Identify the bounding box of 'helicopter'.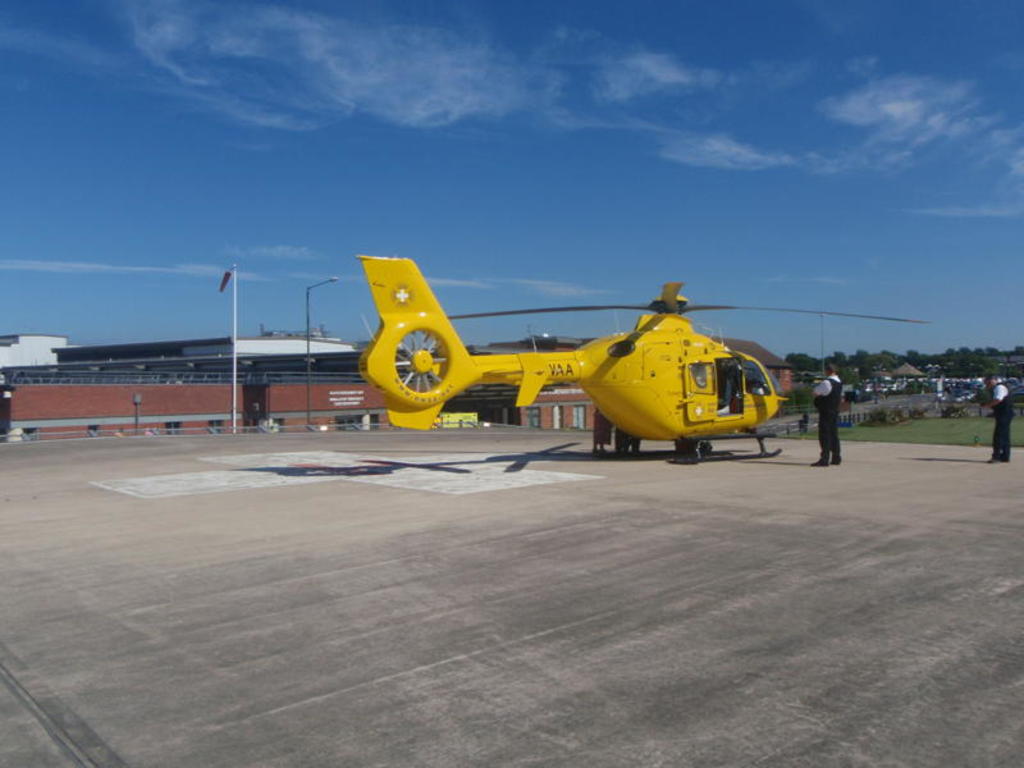
<region>344, 260, 829, 463</region>.
